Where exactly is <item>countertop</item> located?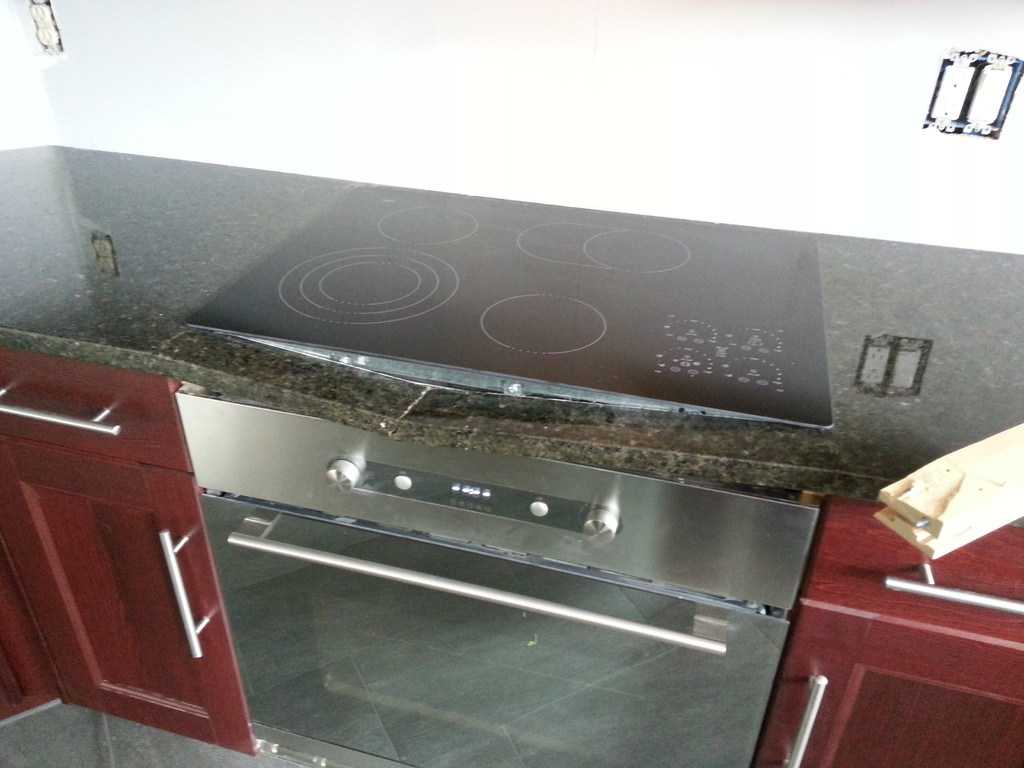
Its bounding box is (0,148,1023,507).
